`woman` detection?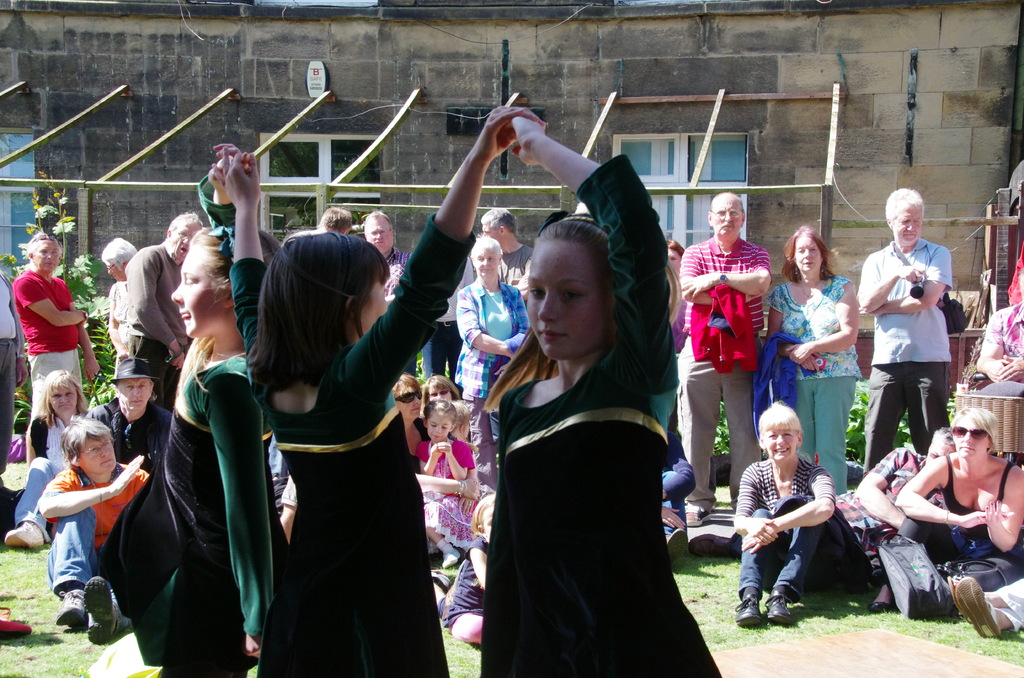
Rect(732, 400, 872, 624)
